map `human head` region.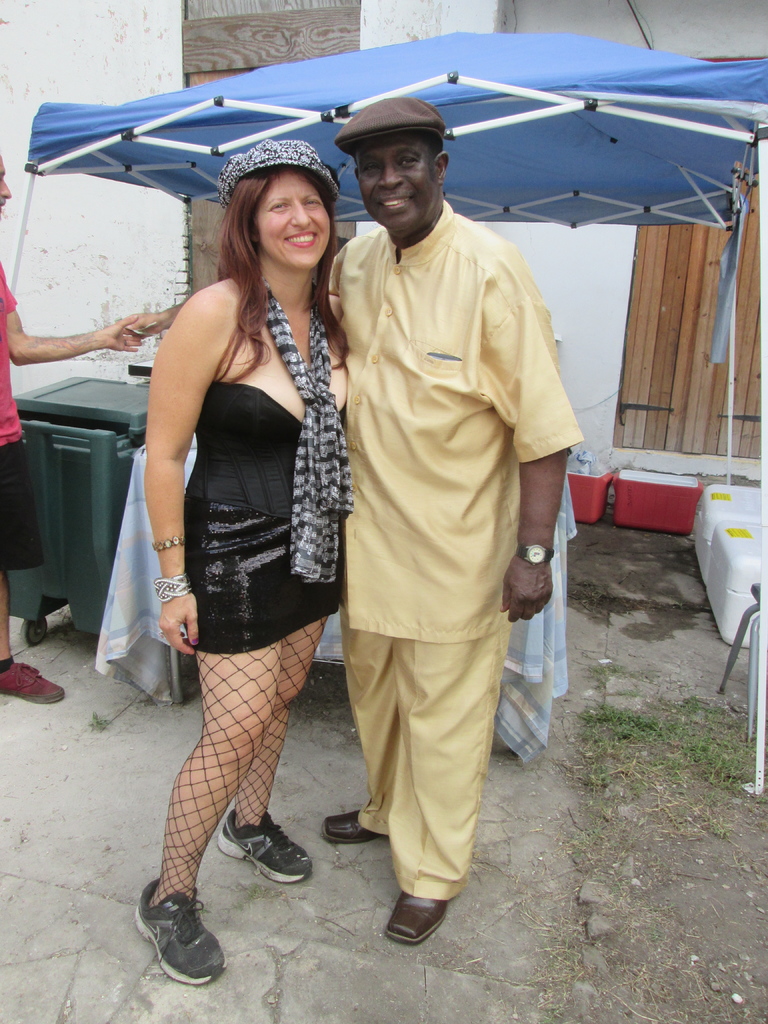
Mapped to (0,155,14,218).
